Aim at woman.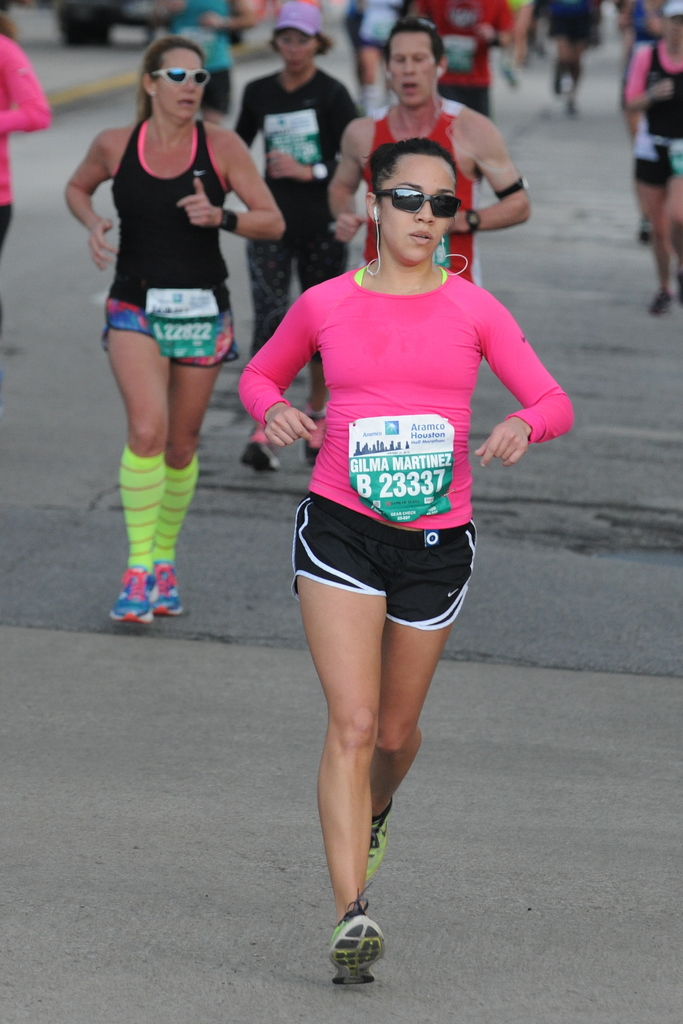
Aimed at 234 2 362 474.
